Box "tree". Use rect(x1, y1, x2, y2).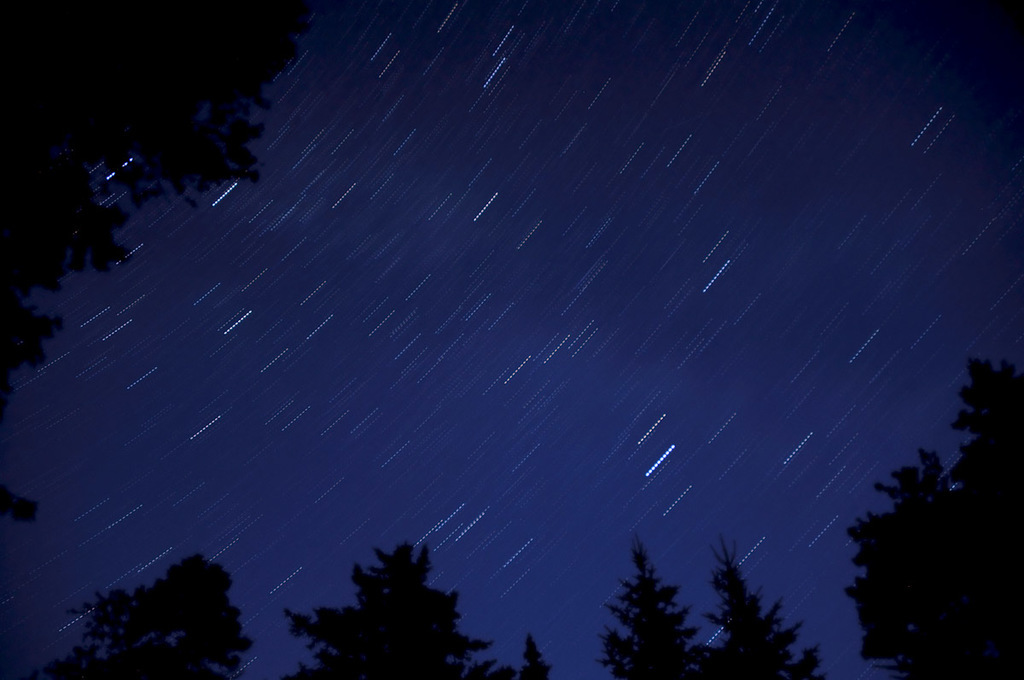
rect(684, 551, 835, 679).
